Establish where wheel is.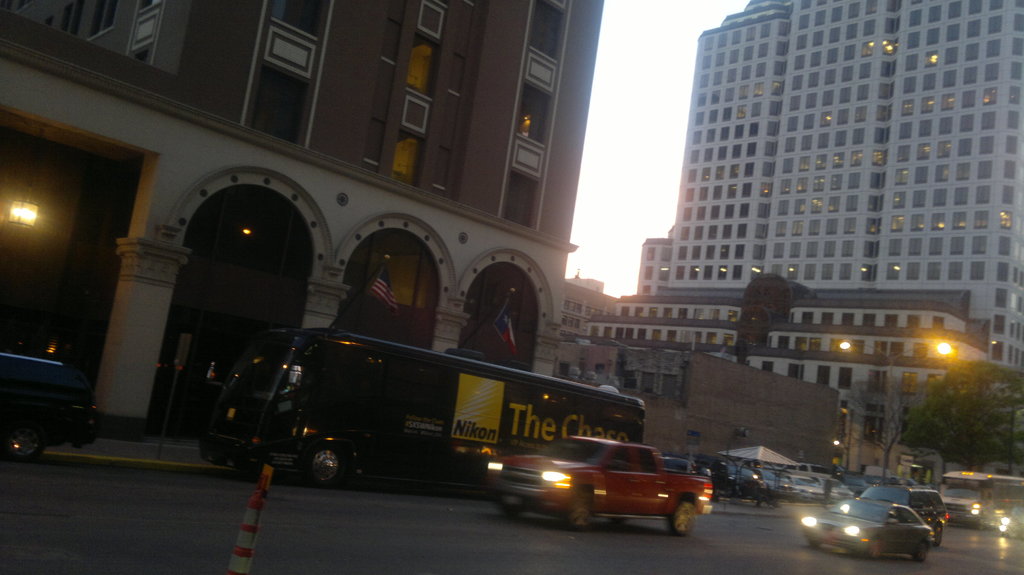
Established at <region>664, 501, 696, 537</region>.
